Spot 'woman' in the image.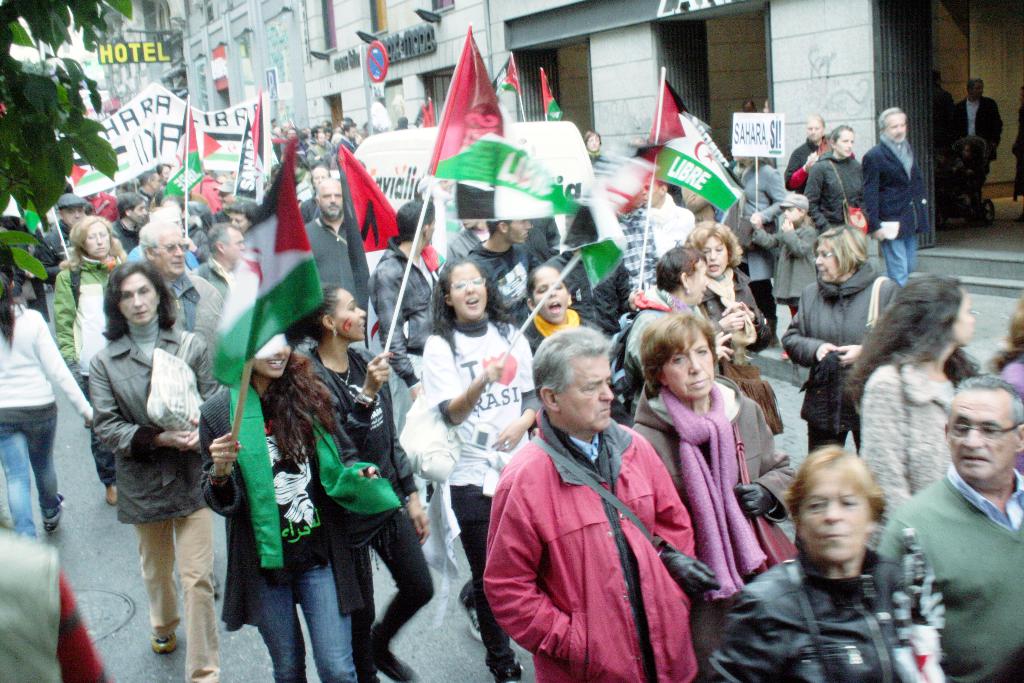
'woman' found at bbox(780, 226, 901, 461).
